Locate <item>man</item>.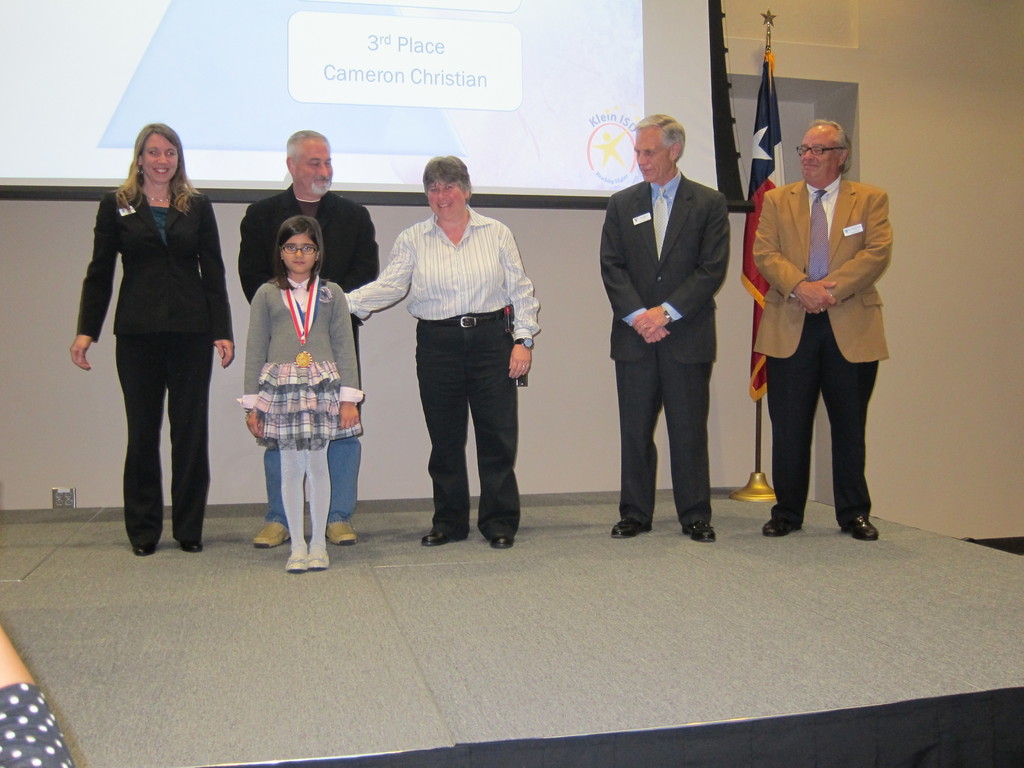
Bounding box: box=[239, 125, 378, 547].
